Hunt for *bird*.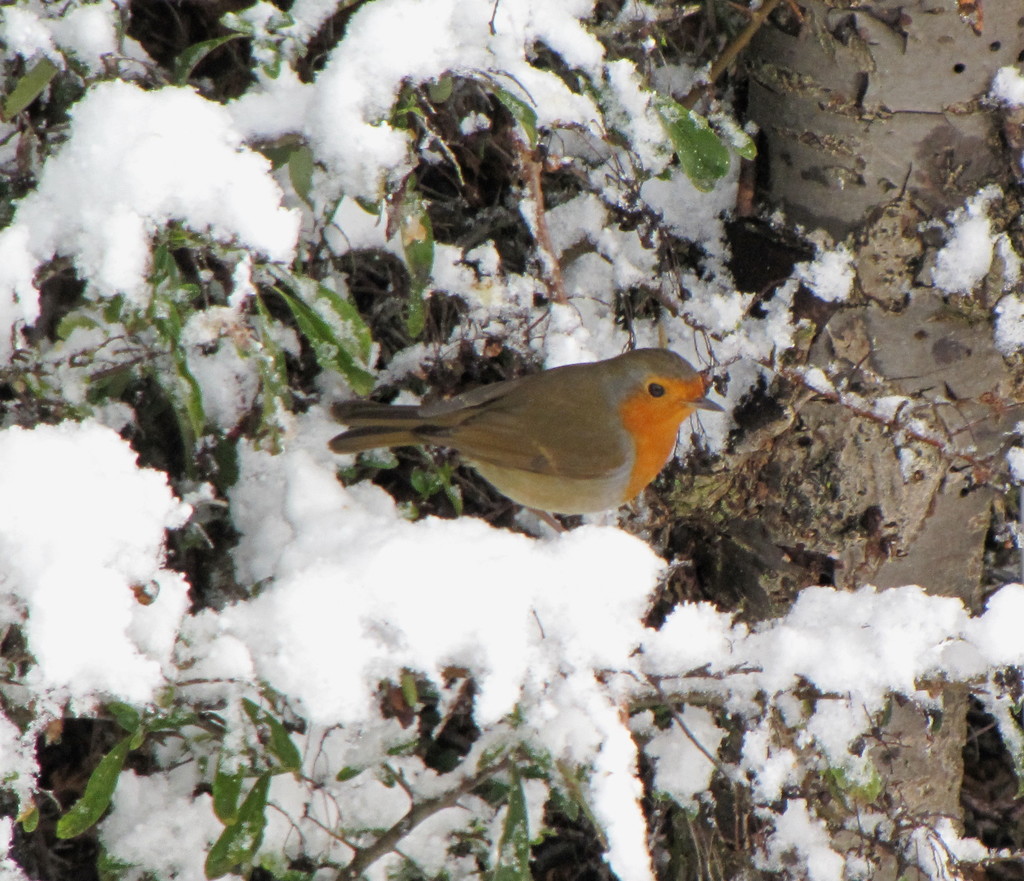
Hunted down at <bbox>308, 346, 721, 537</bbox>.
